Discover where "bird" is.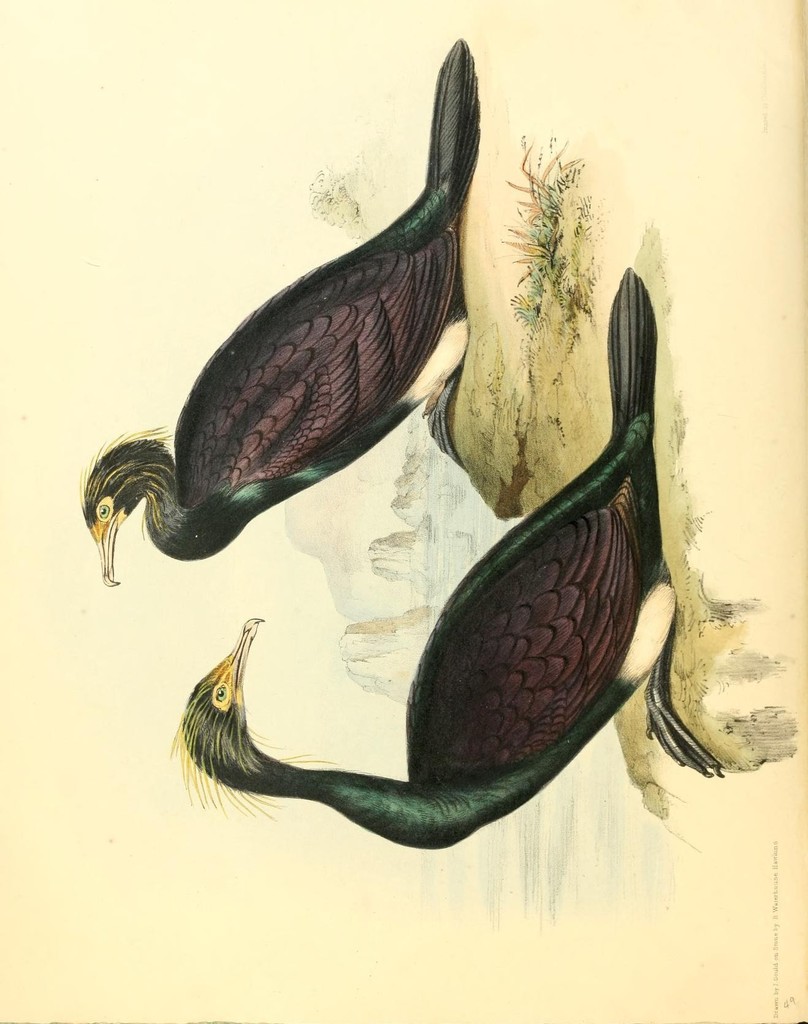
Discovered at pyautogui.locateOnScreen(101, 65, 516, 589).
